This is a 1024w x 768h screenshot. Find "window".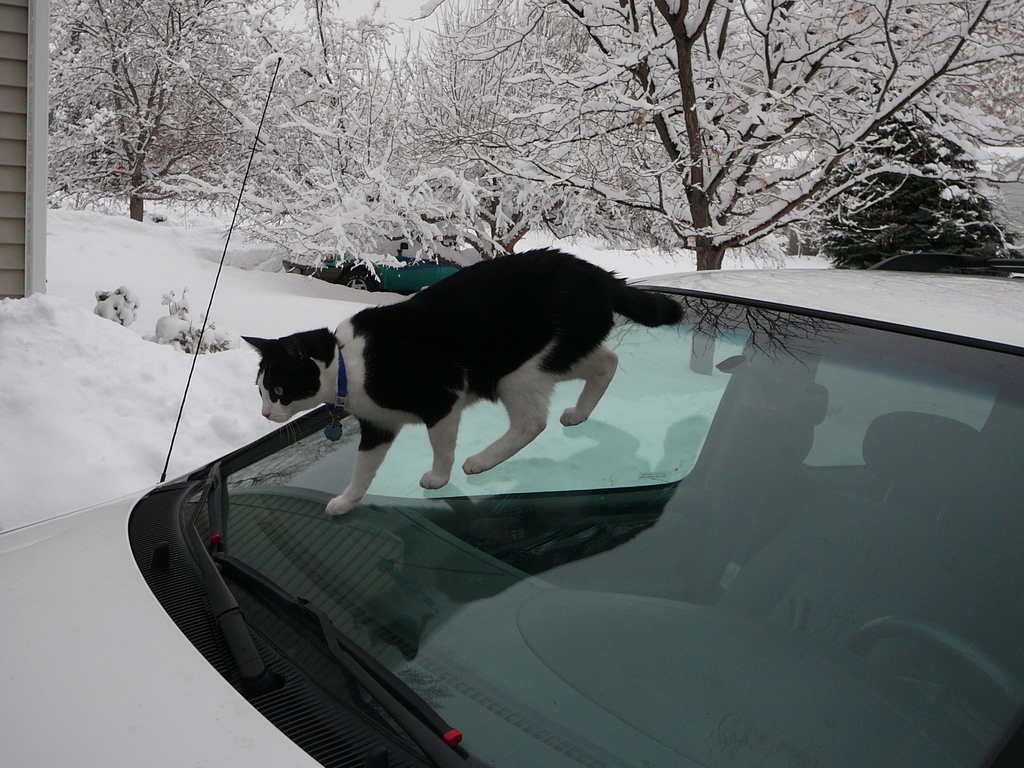
Bounding box: (314, 287, 755, 499).
